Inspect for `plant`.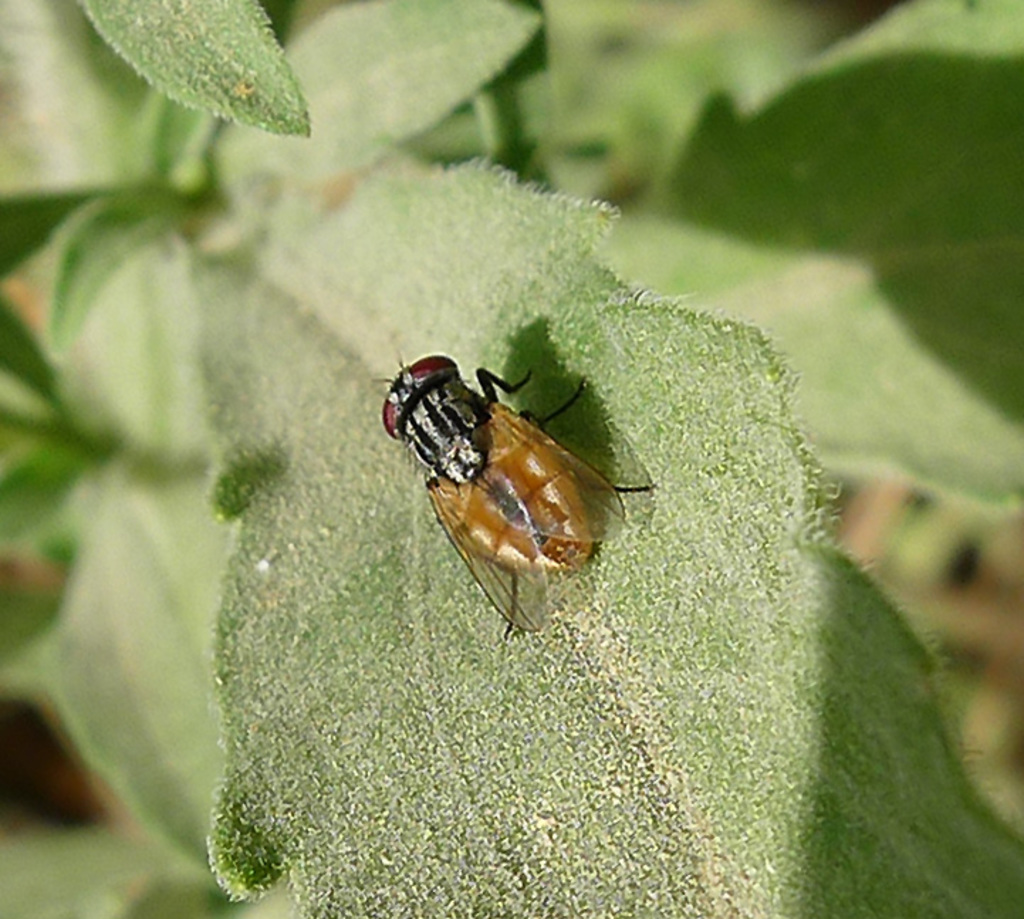
Inspection: x1=207 y1=0 x2=1023 y2=918.
